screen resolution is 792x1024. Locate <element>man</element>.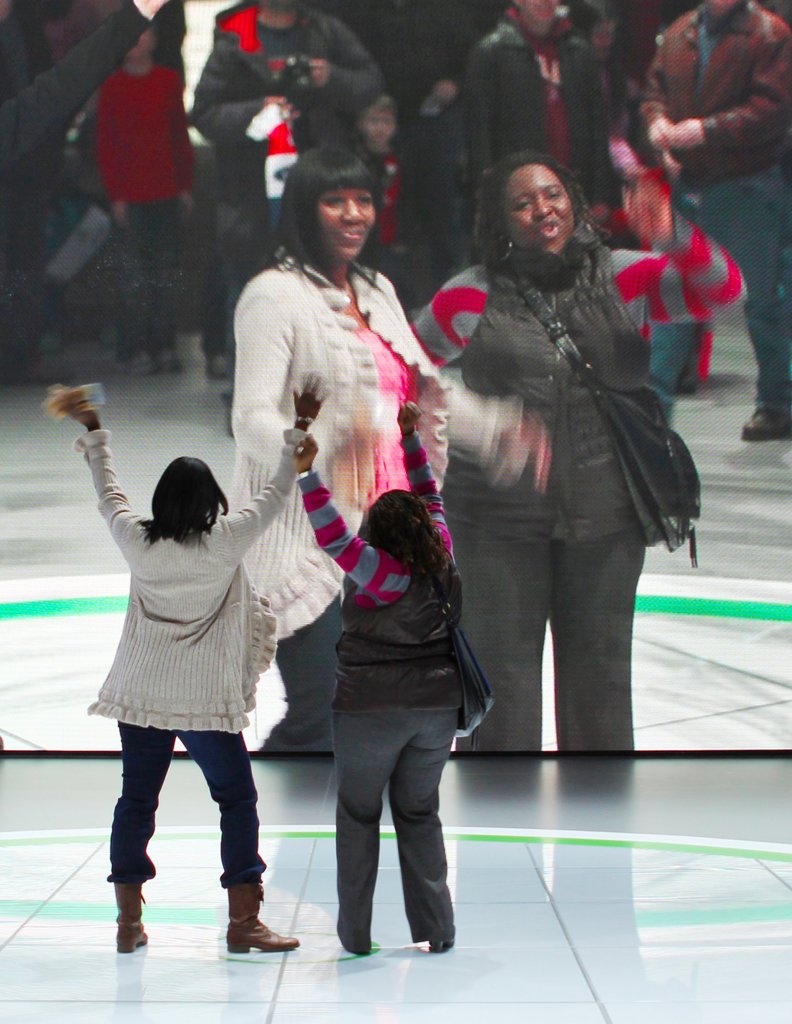
x1=446, y1=0, x2=627, y2=230.
